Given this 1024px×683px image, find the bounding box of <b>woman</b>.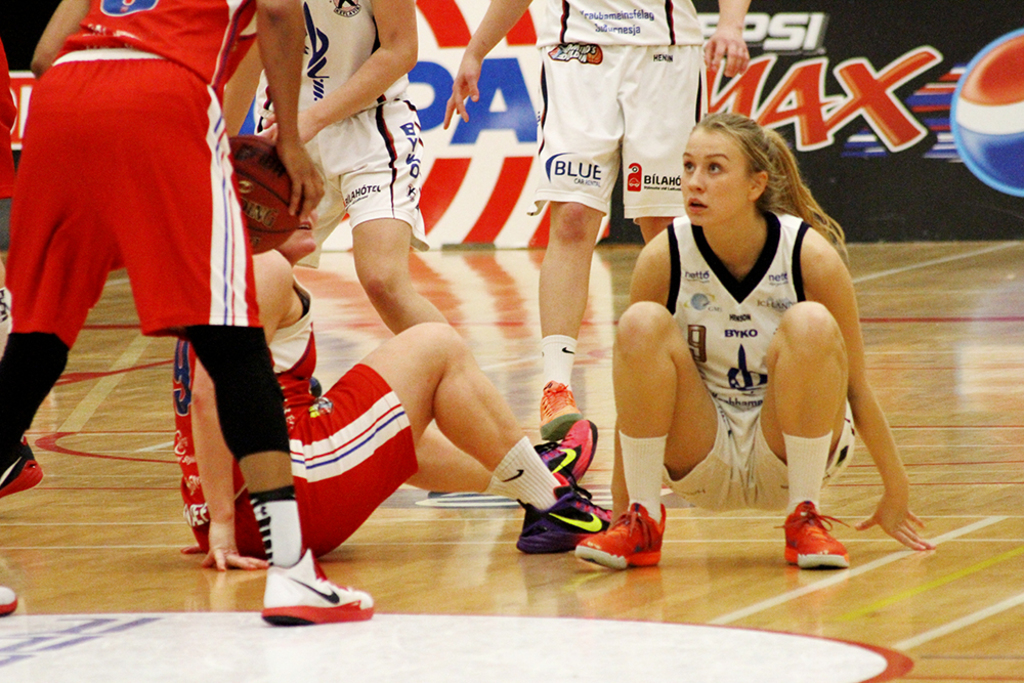
(x1=223, y1=0, x2=455, y2=338).
